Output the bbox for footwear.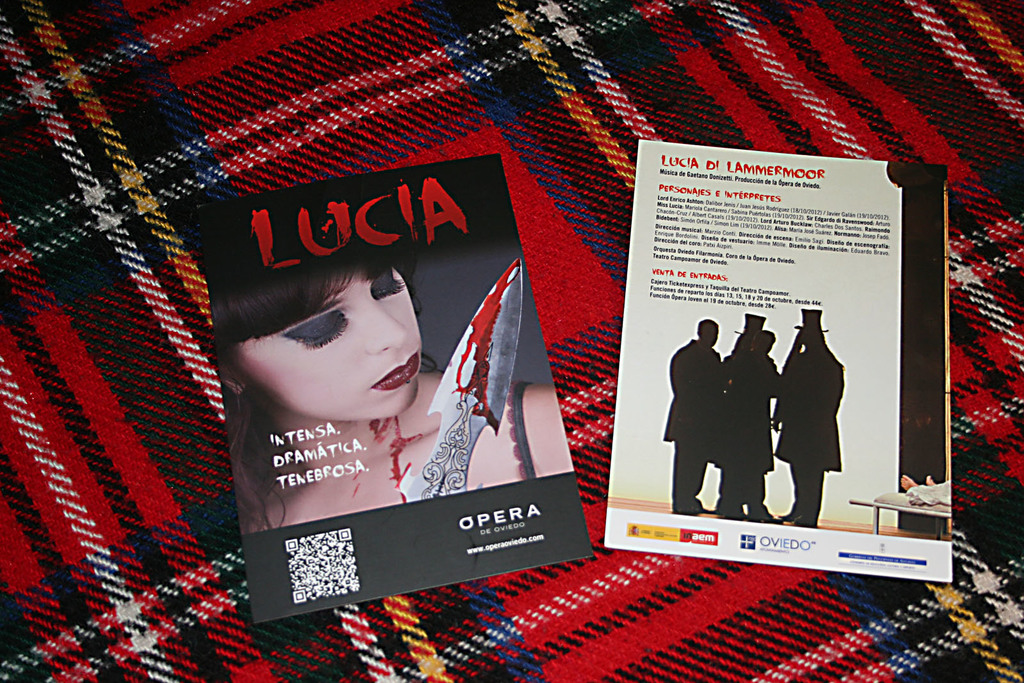
pyautogui.locateOnScreen(747, 509, 772, 524).
